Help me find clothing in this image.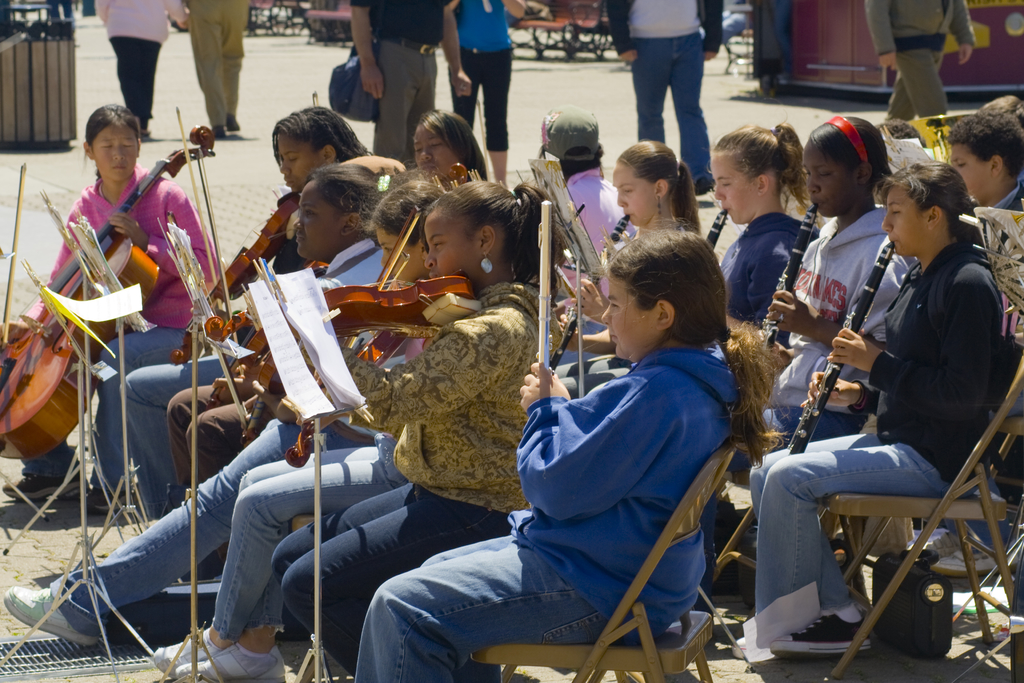
Found it: x1=448 y1=0 x2=514 y2=151.
